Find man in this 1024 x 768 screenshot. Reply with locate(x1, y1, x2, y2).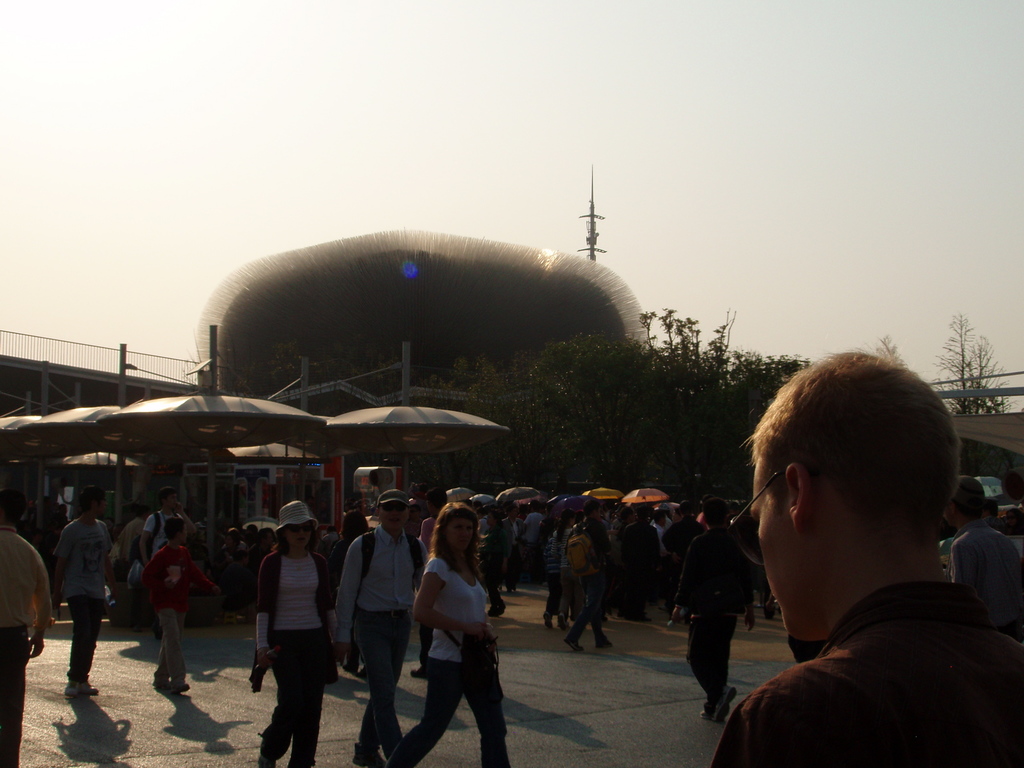
locate(529, 501, 547, 584).
